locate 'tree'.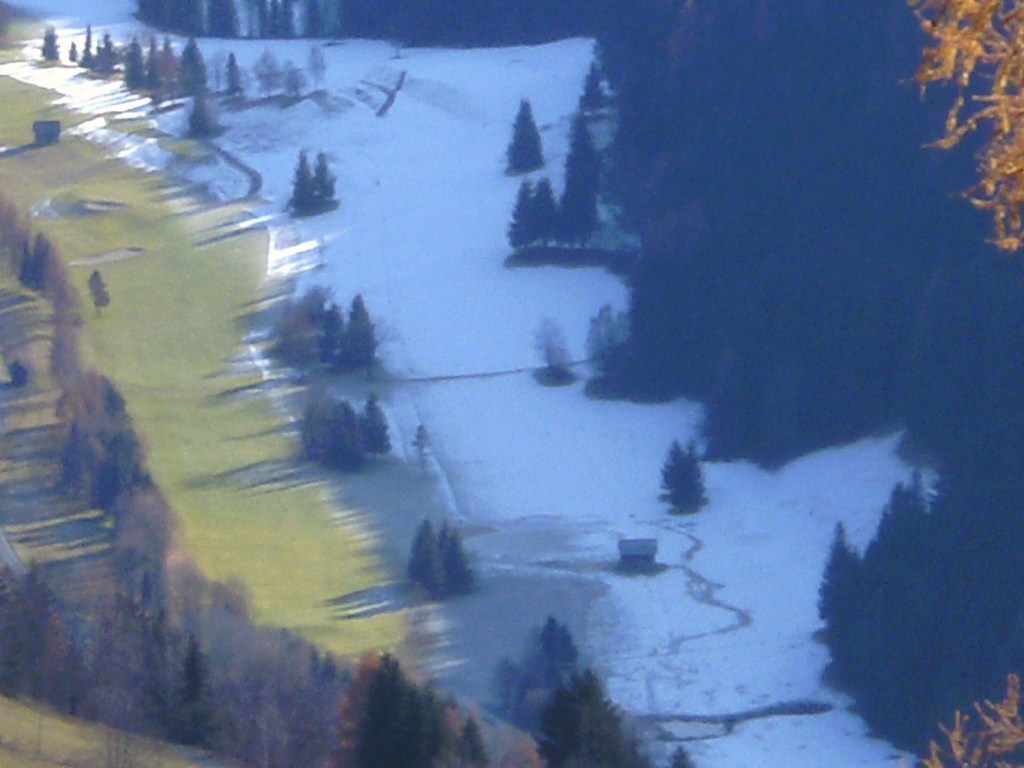
Bounding box: [174,28,214,95].
